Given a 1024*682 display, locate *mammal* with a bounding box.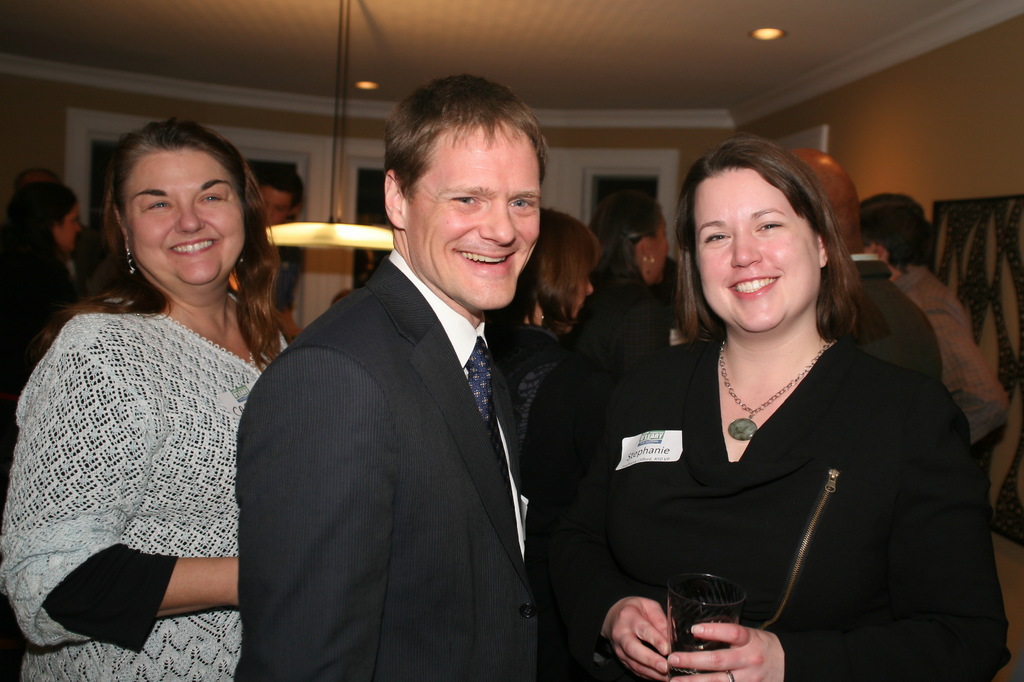
Located: detection(492, 204, 604, 450).
